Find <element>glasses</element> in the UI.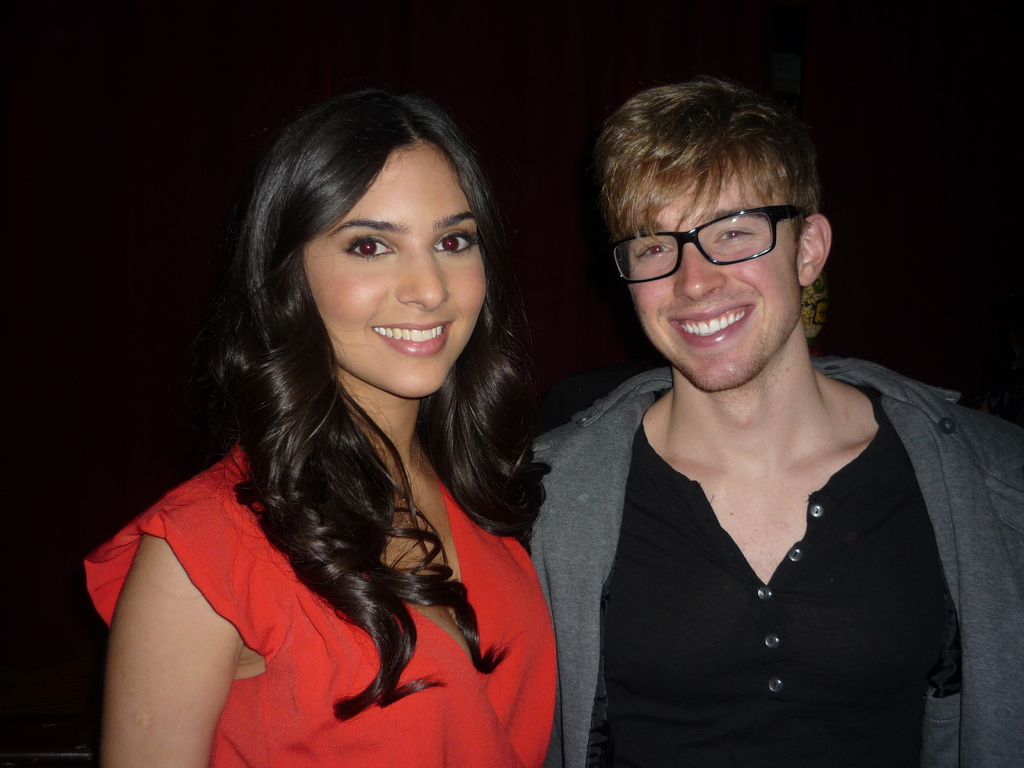
UI element at (left=611, top=200, right=824, bottom=280).
